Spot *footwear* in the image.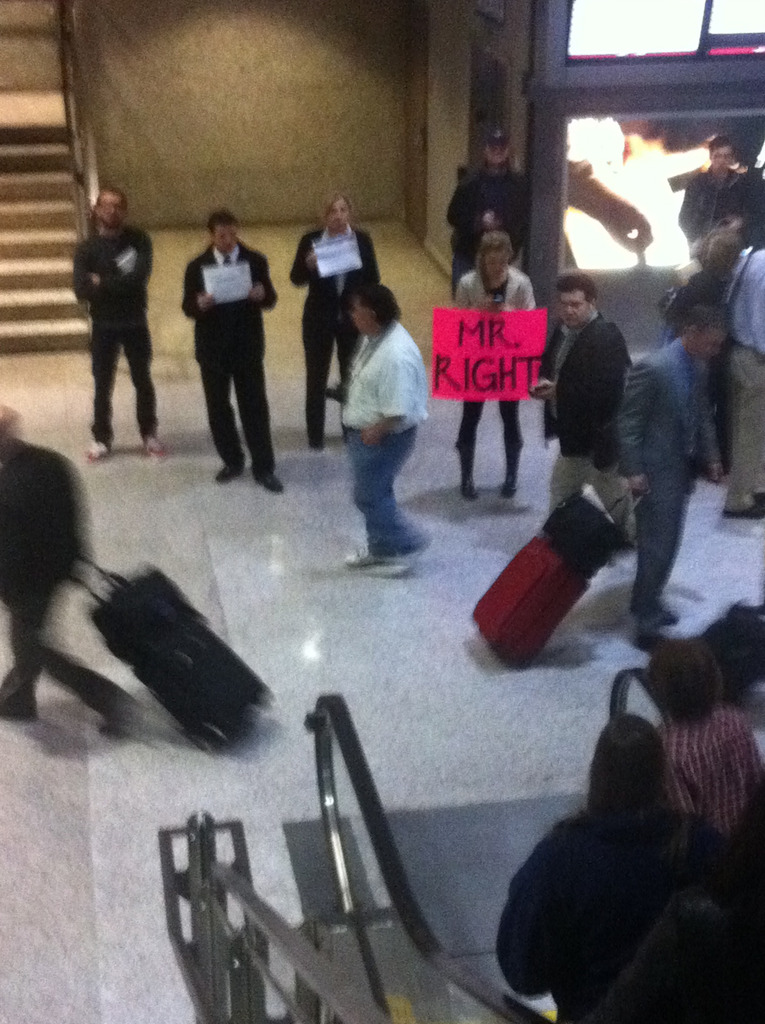
*footwear* found at 341,424,350,443.
